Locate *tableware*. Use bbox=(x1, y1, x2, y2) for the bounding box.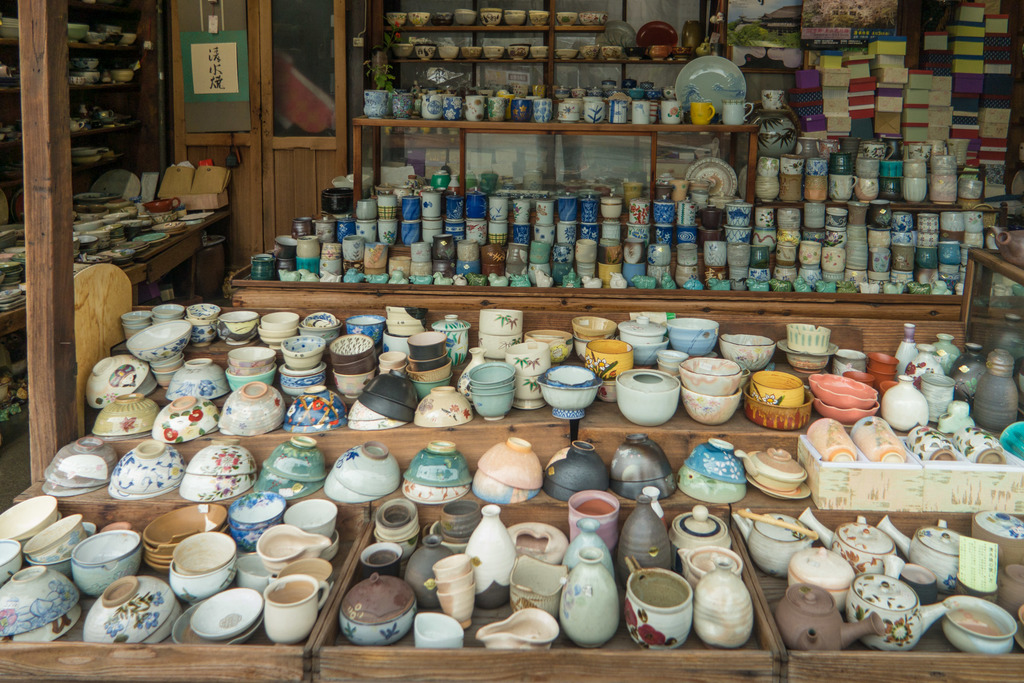
bbox=(285, 500, 340, 539).
